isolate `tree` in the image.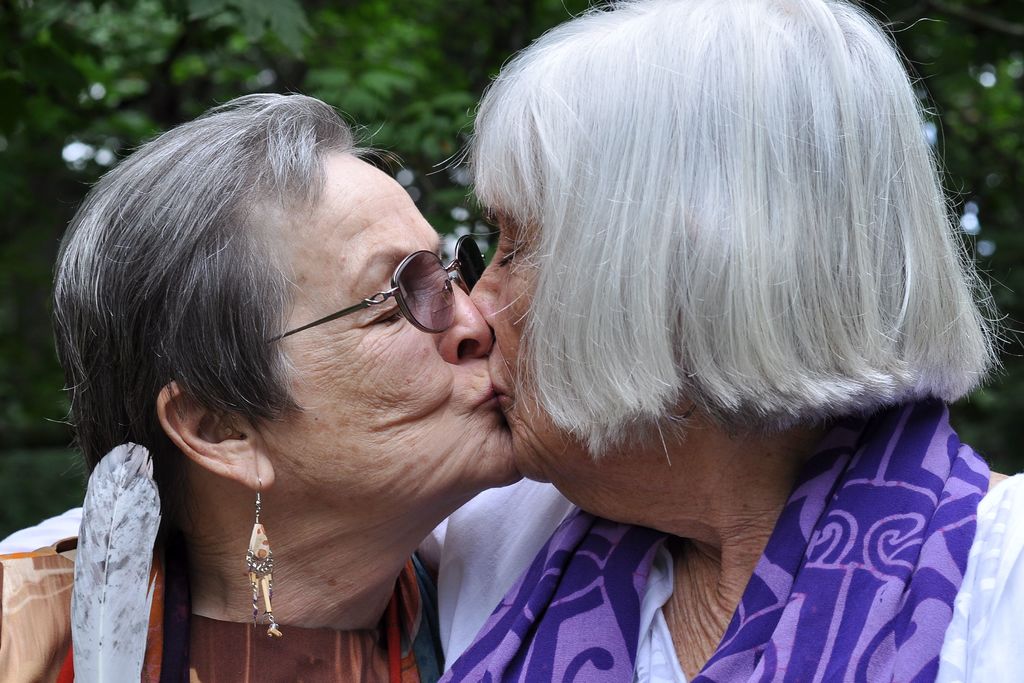
Isolated region: rect(863, 0, 1023, 344).
